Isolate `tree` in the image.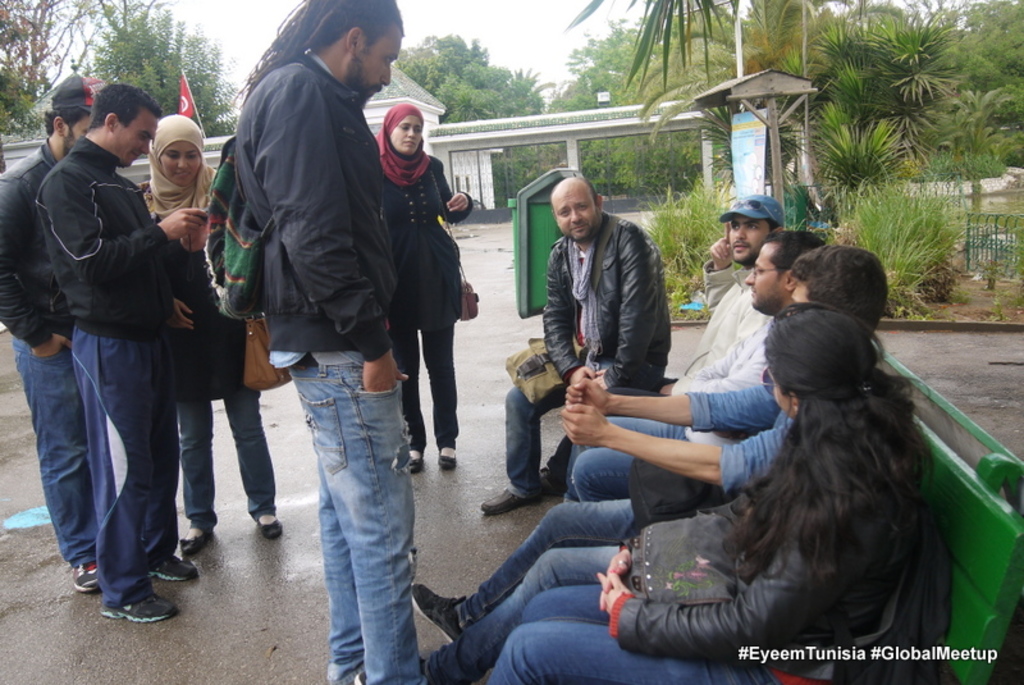
Isolated region: bbox=[759, 0, 959, 214].
